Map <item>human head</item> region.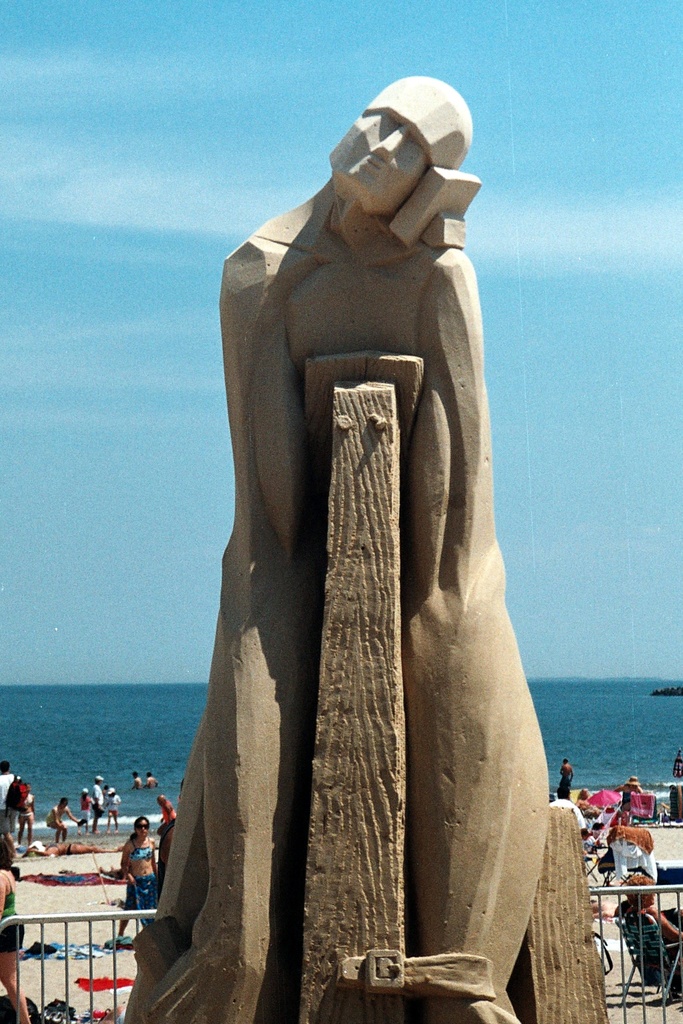
Mapped to pyautogui.locateOnScreen(134, 818, 149, 841).
